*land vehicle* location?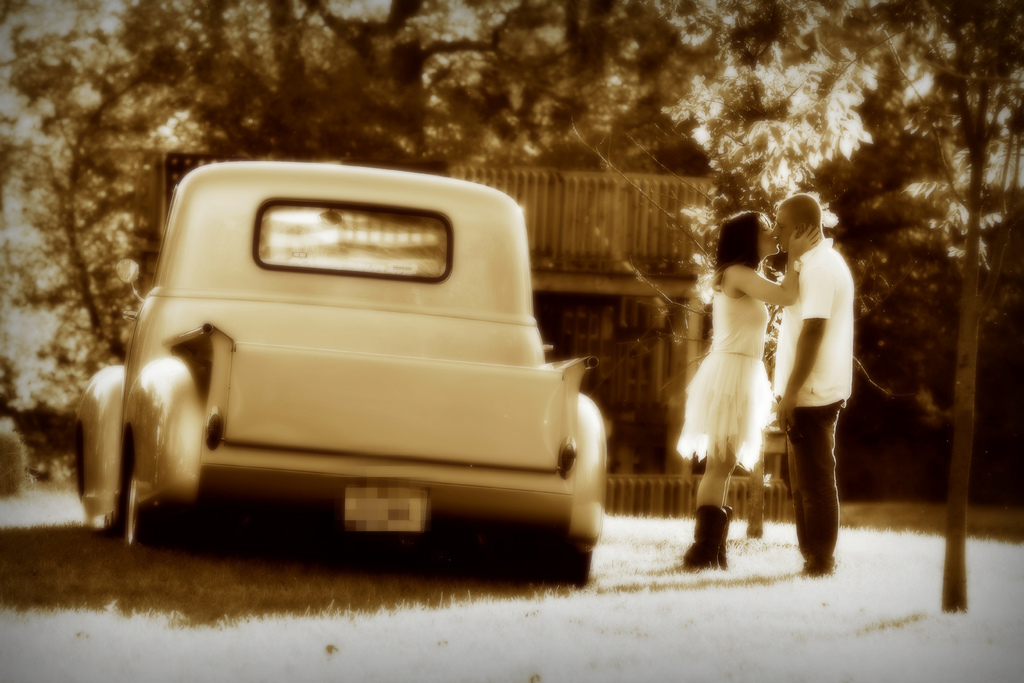
88/154/644/574
